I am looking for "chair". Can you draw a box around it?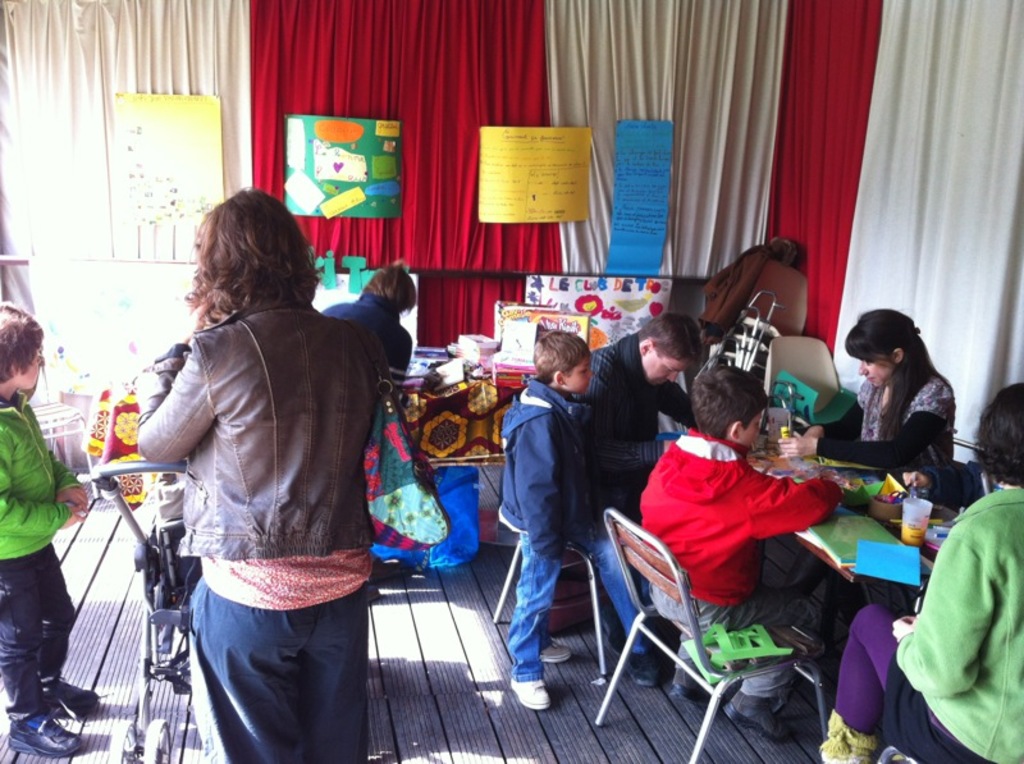
Sure, the bounding box is BBox(759, 335, 844, 448).
